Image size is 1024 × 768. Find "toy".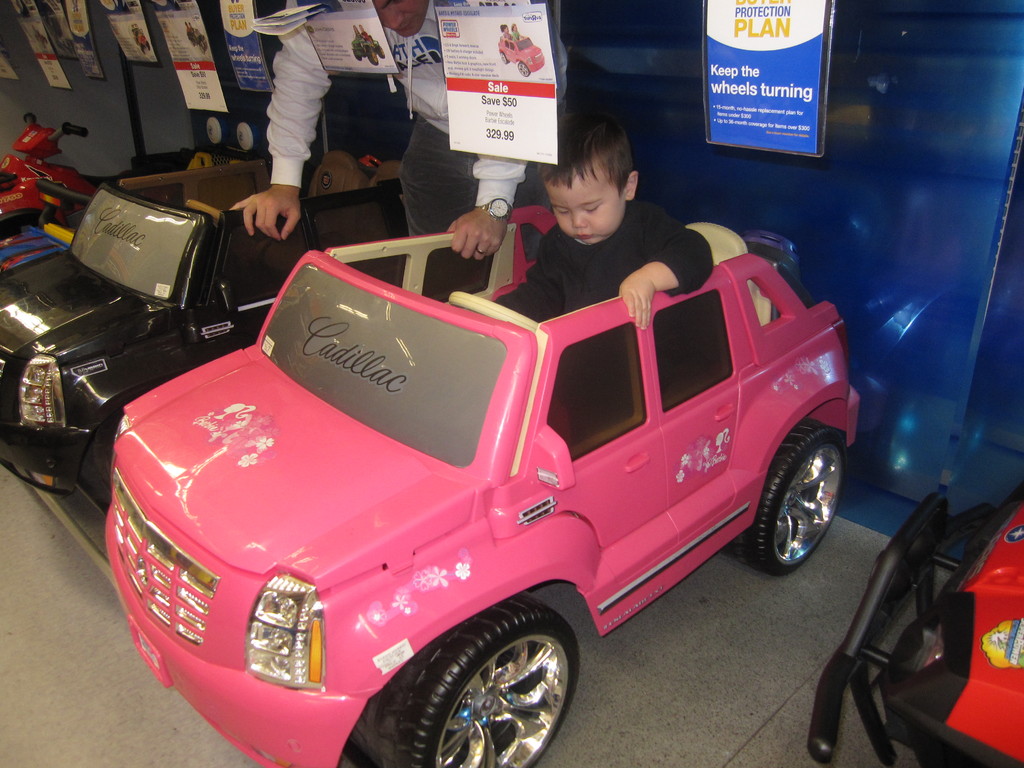
box(0, 106, 118, 235).
